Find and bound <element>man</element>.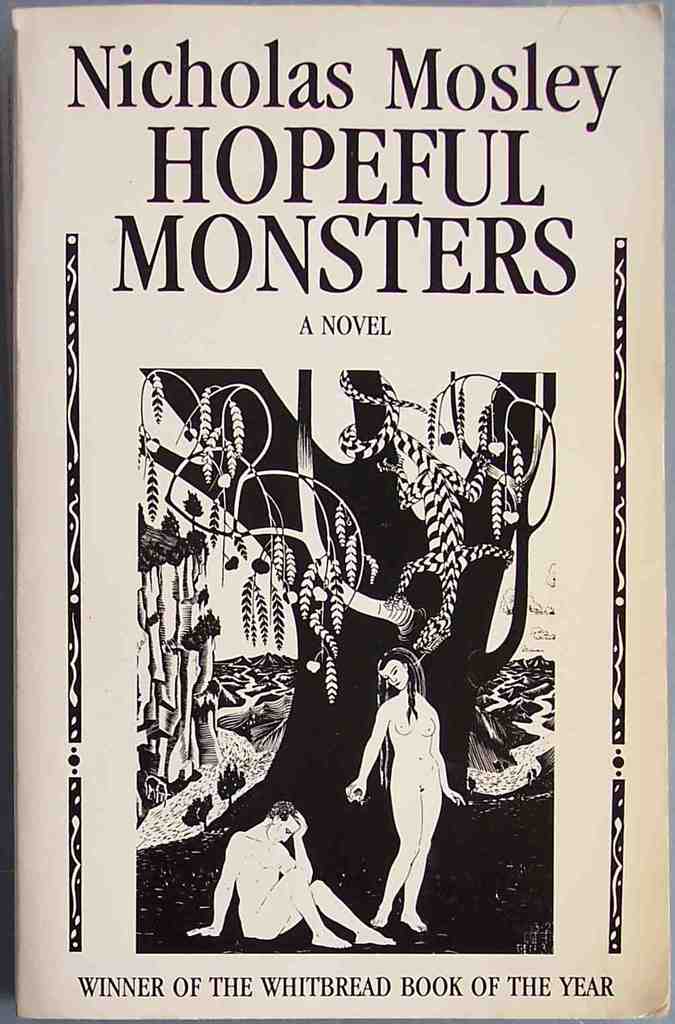
Bound: bbox=(184, 803, 391, 947).
